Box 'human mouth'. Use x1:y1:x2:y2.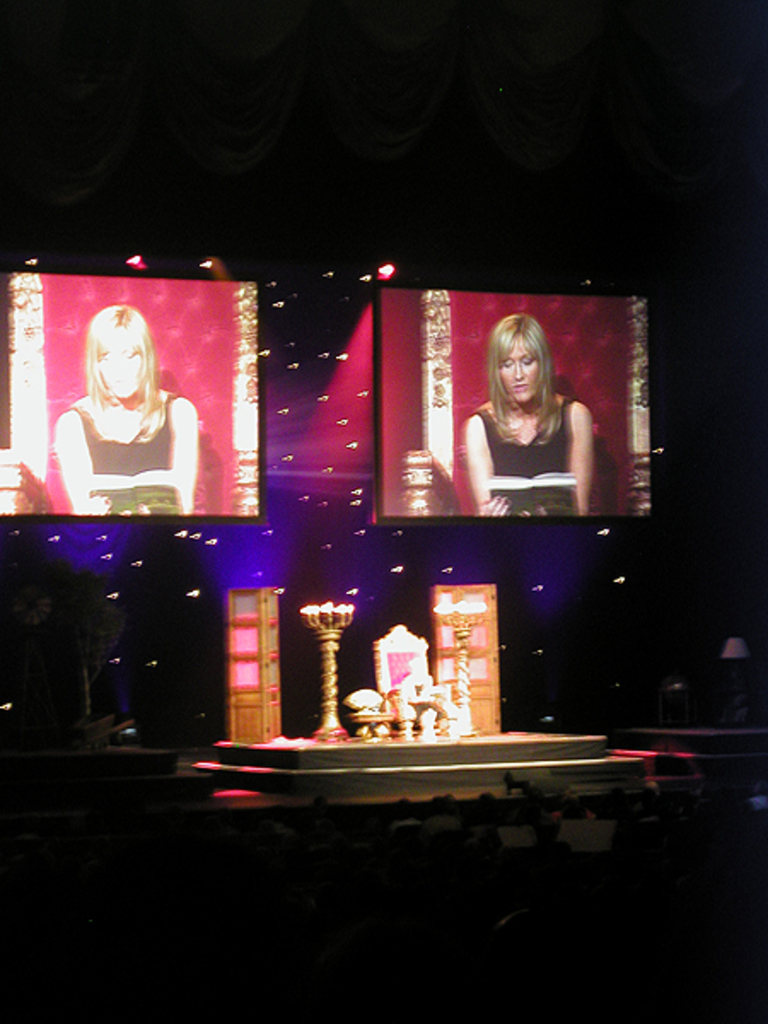
507:379:532:391.
